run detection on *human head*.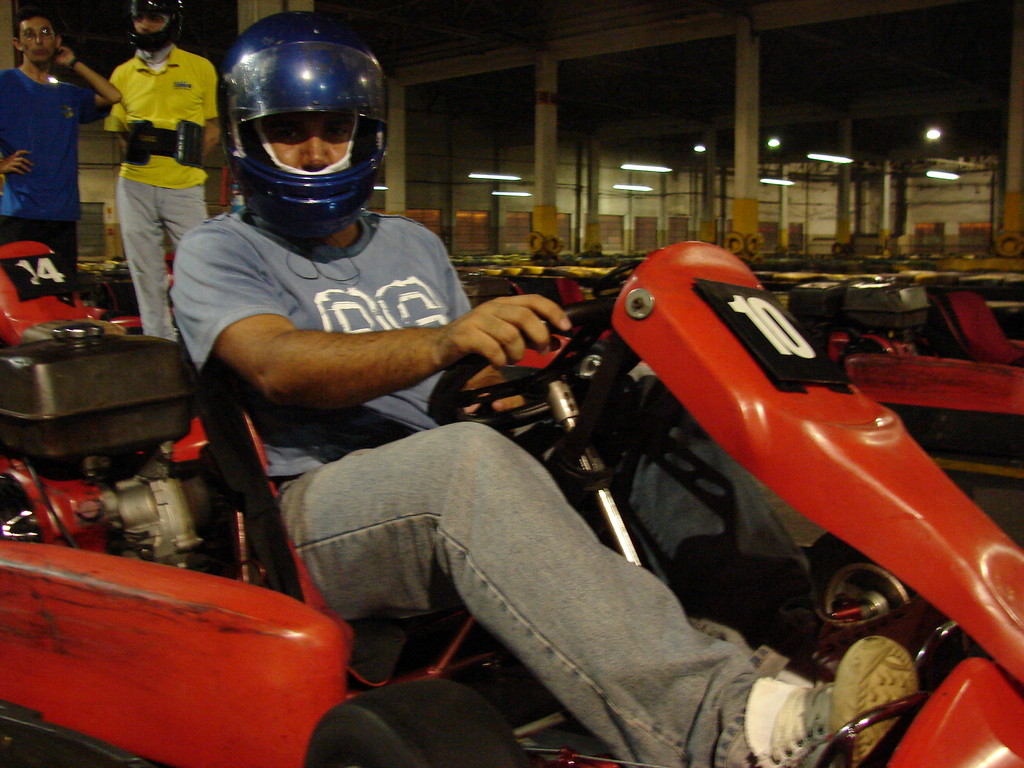
Result: <box>8,4,61,64</box>.
